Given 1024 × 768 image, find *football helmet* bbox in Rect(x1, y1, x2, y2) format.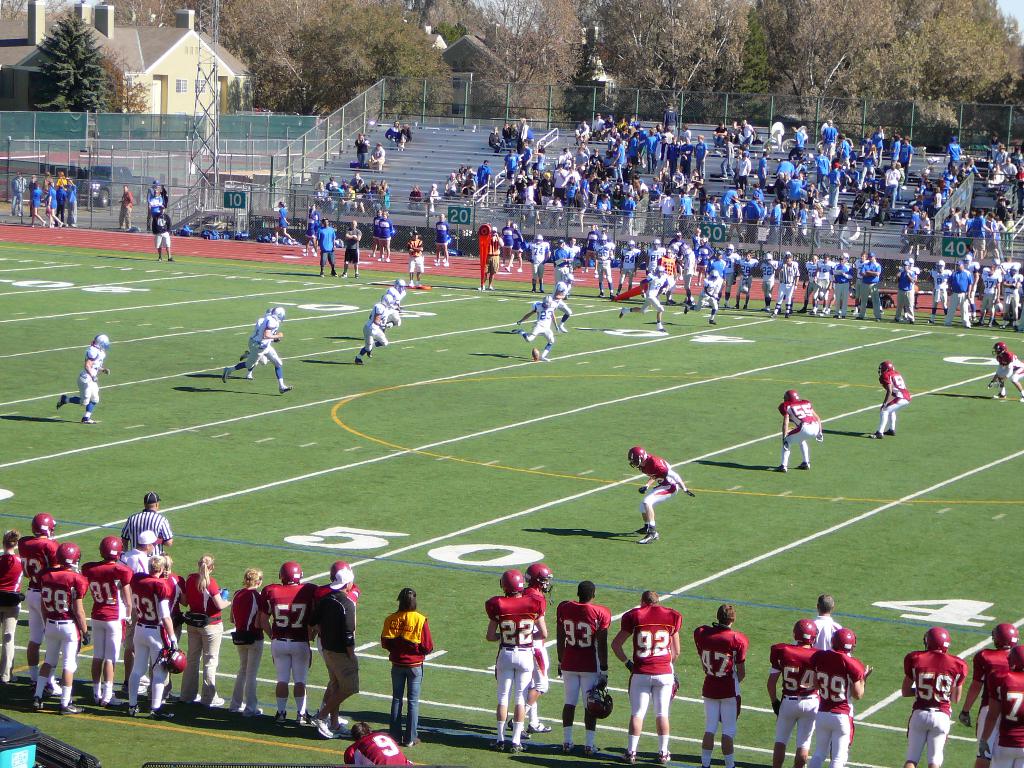
Rect(936, 261, 947, 270).
